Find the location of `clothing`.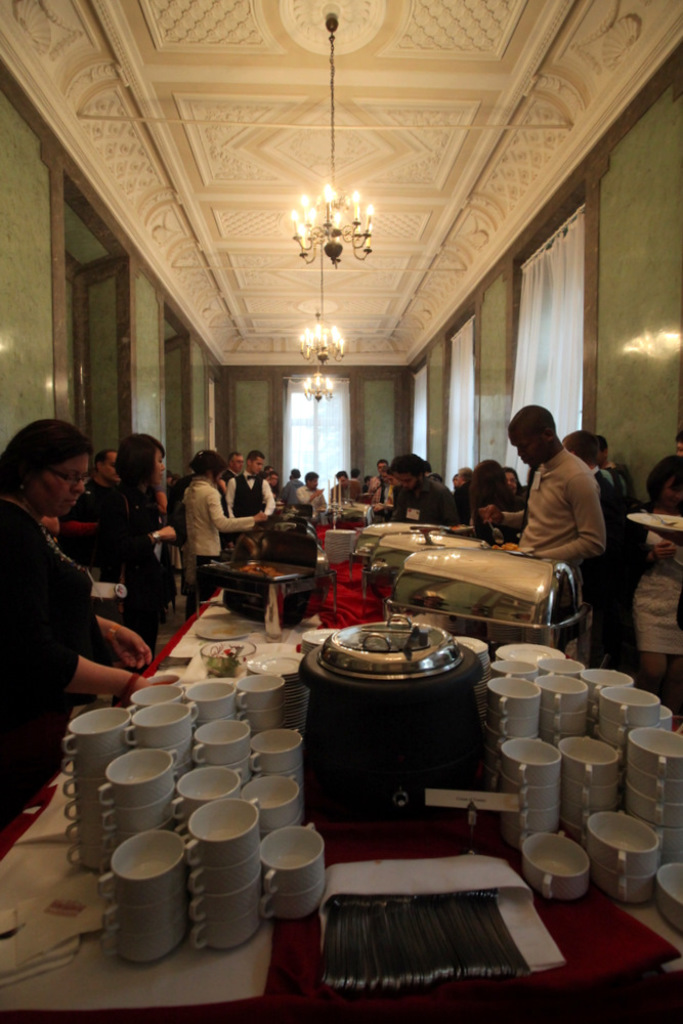
Location: (73, 473, 118, 558).
